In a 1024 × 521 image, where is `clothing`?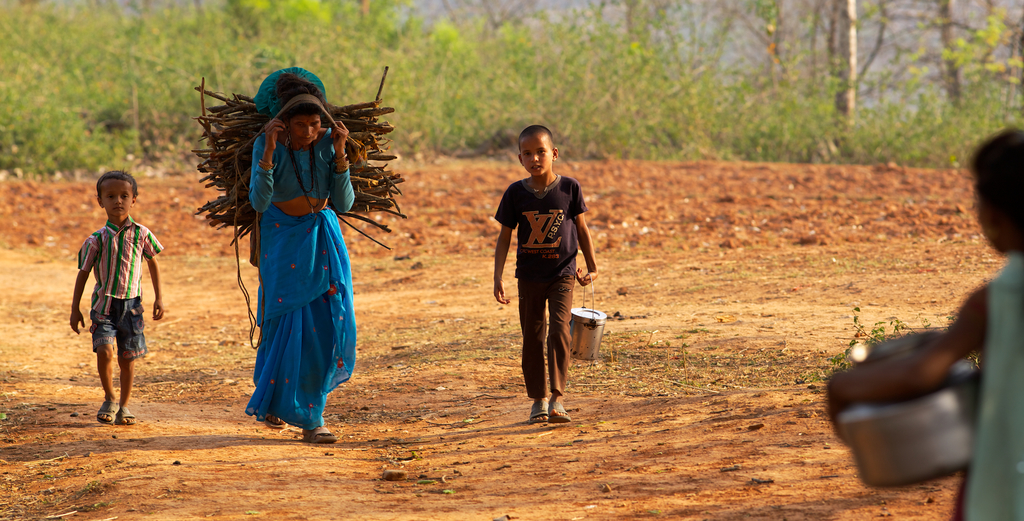
<box>92,317,148,365</box>.
